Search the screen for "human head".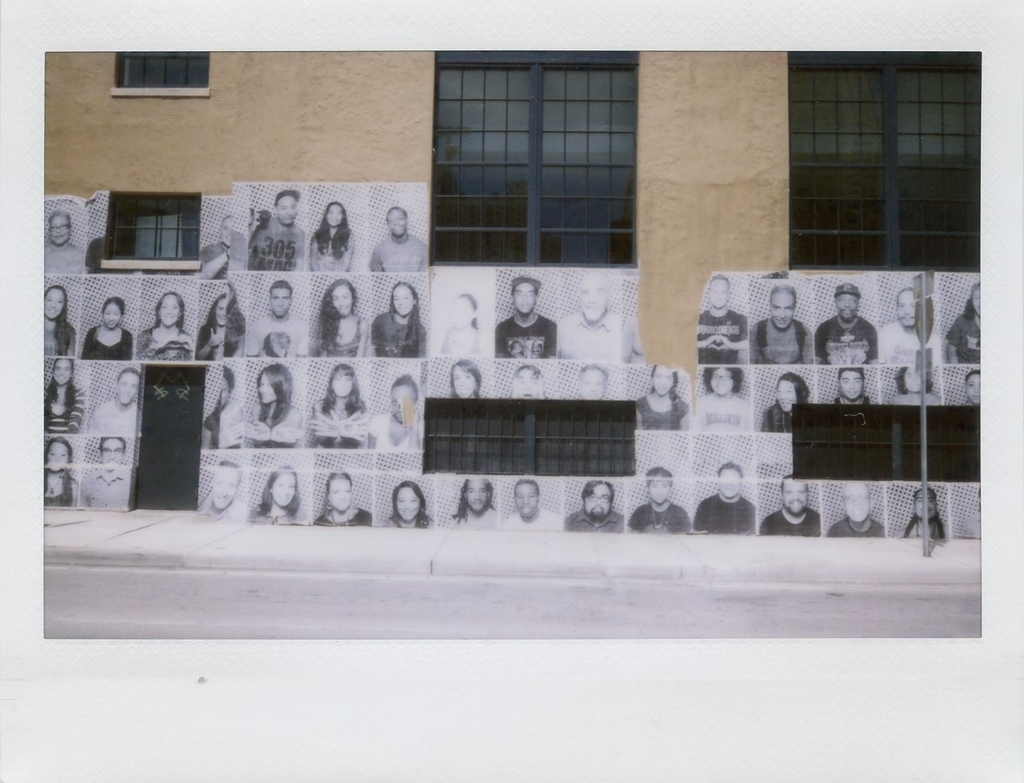
Found at 841 481 873 519.
